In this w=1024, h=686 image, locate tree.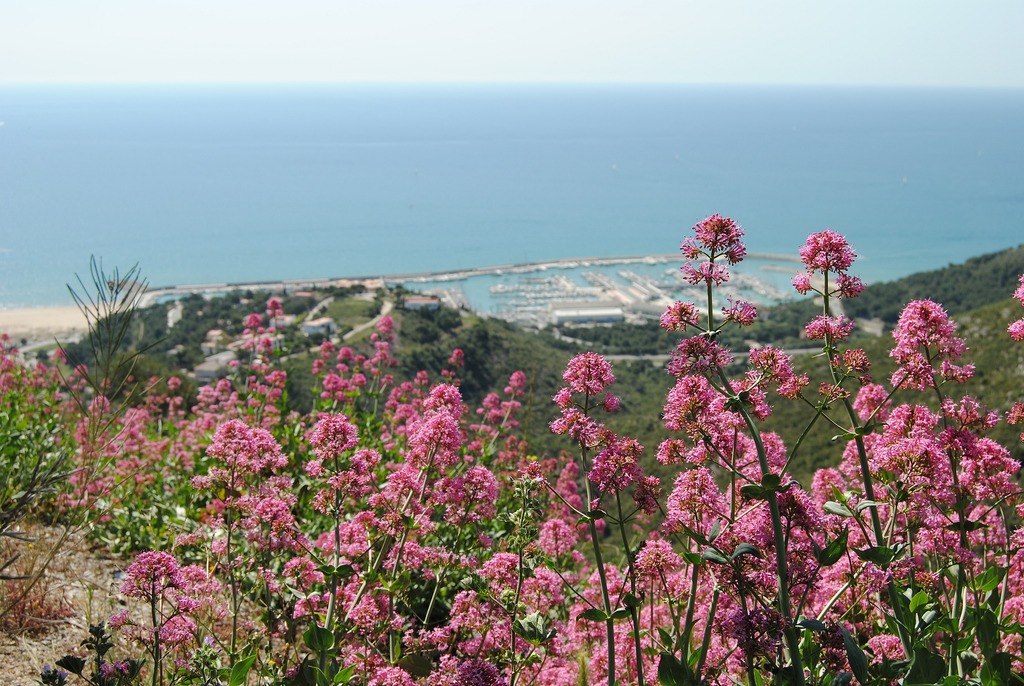
Bounding box: 92:334:189:407.
